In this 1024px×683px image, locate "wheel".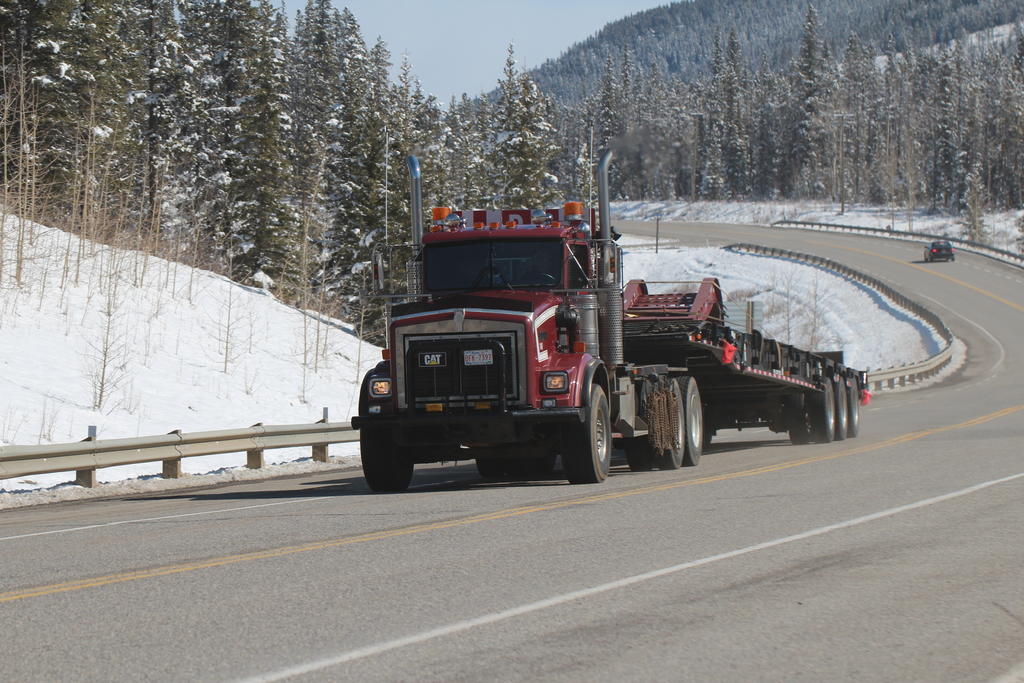
Bounding box: (683, 374, 707, 465).
